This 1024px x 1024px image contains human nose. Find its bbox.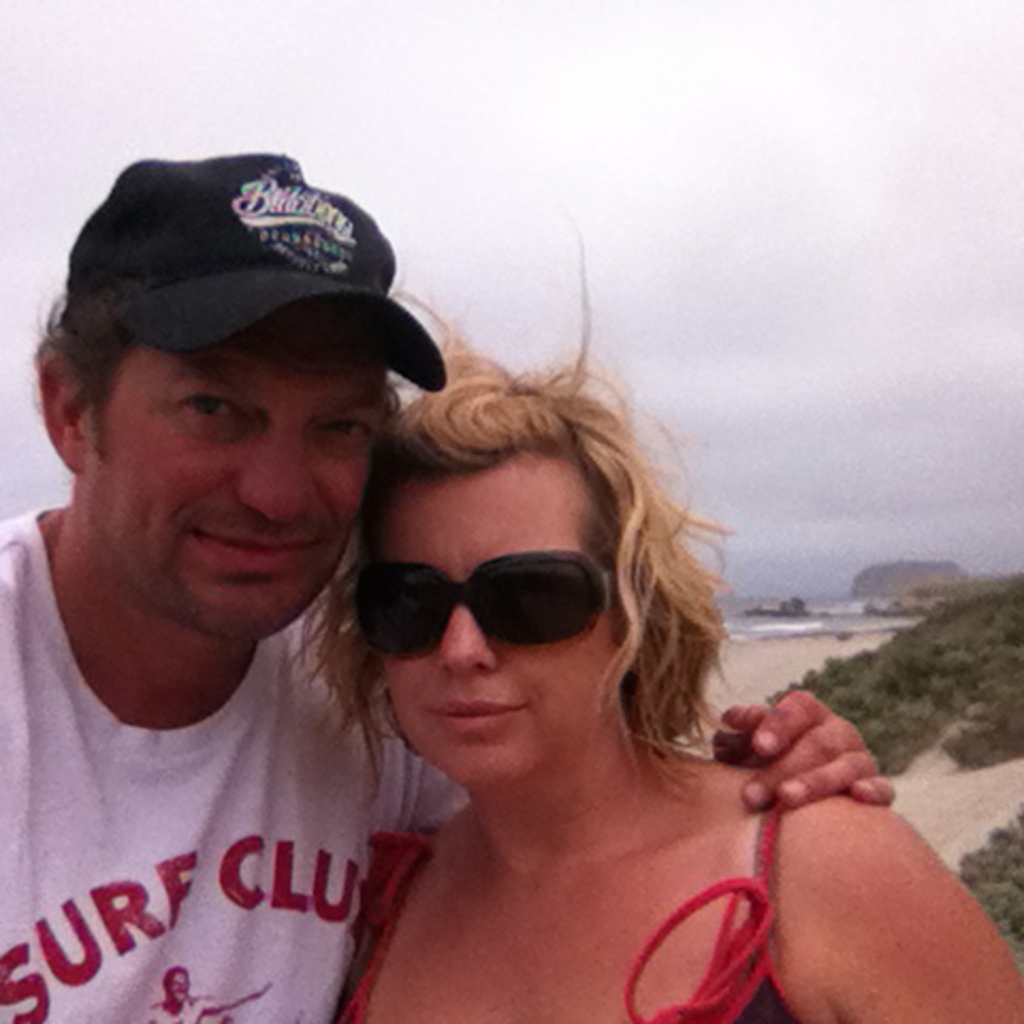
235,422,314,525.
